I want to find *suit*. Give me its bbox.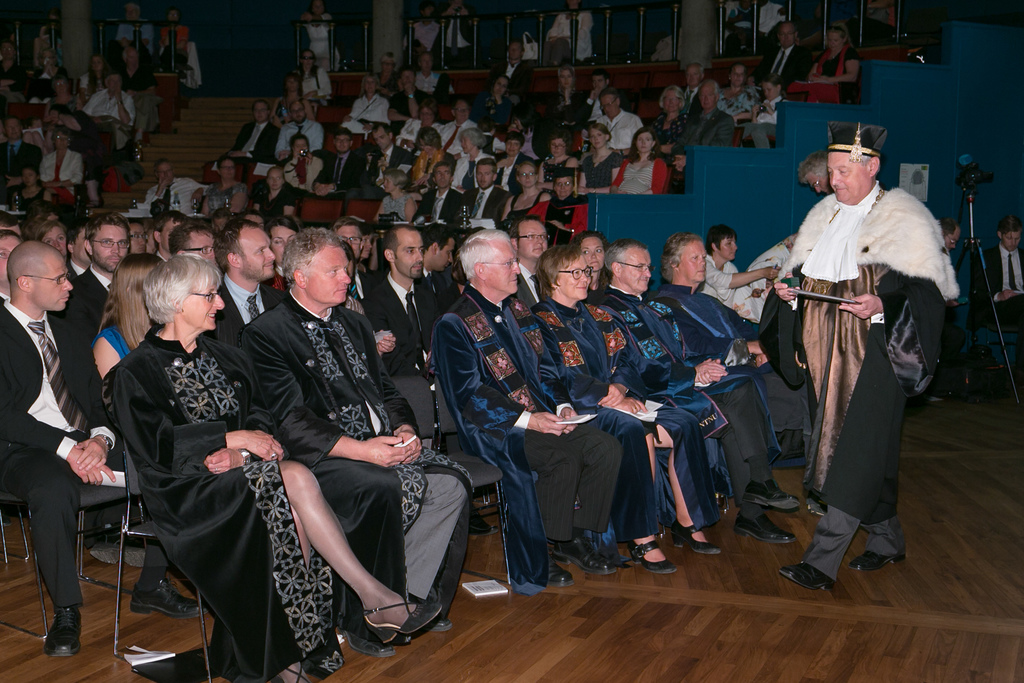
crop(55, 263, 113, 339).
